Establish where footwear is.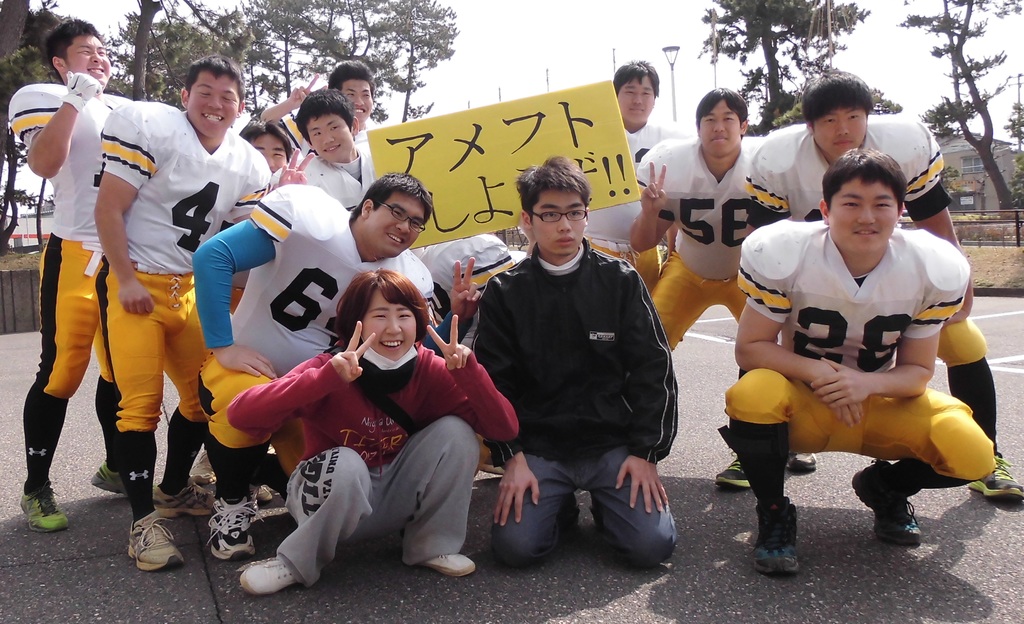
Established at bbox=[207, 494, 255, 563].
